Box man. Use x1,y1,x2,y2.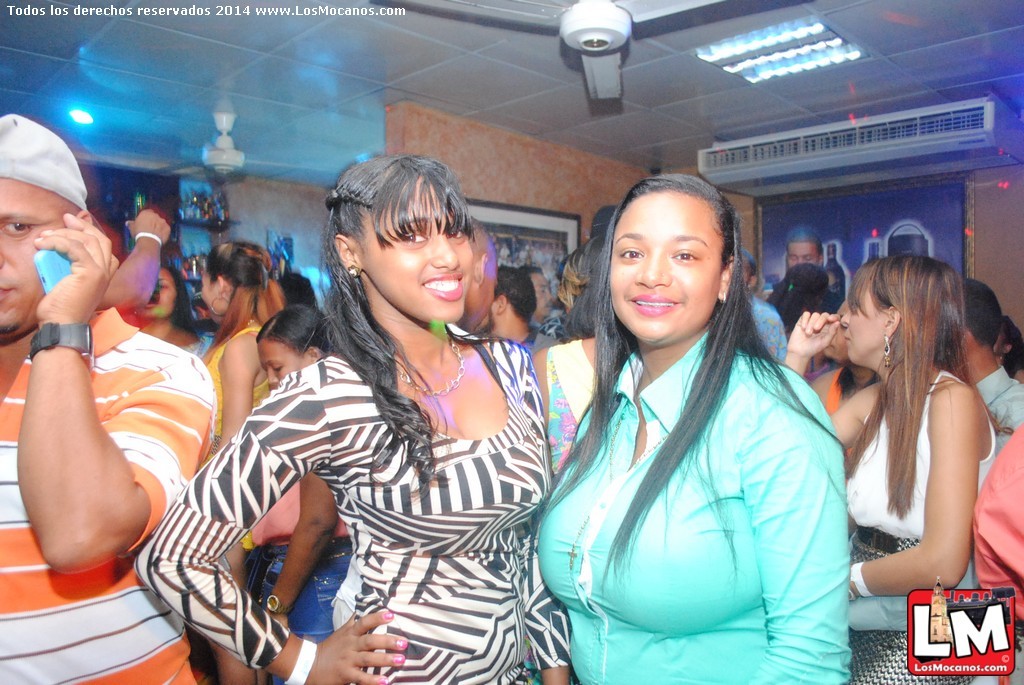
461,215,505,344.
